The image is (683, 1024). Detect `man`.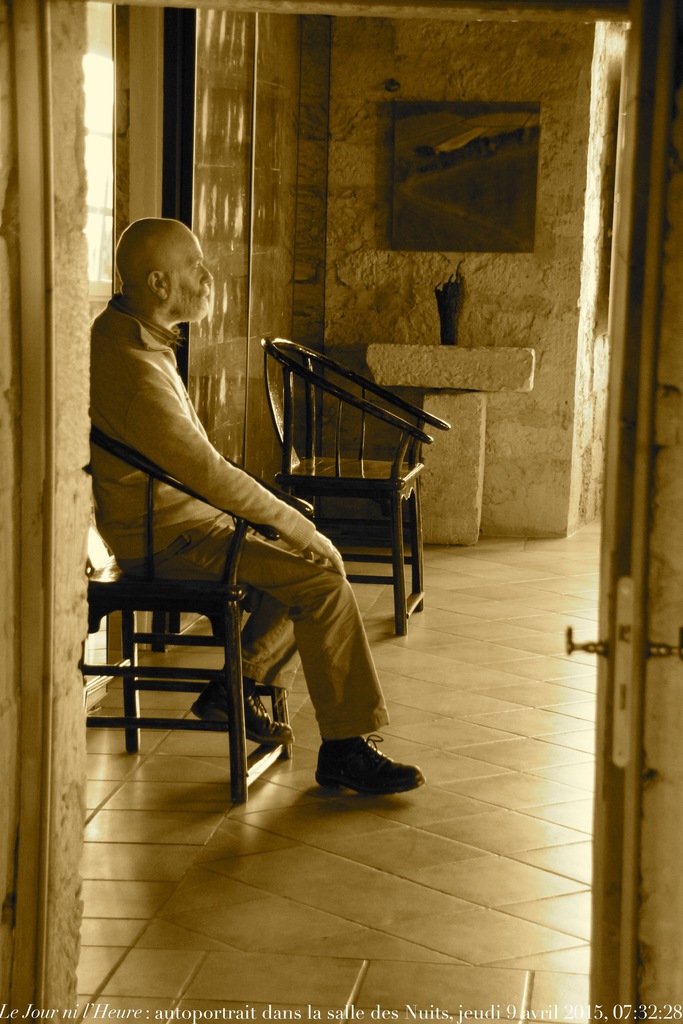
Detection: pyautogui.locateOnScreen(79, 219, 425, 812).
